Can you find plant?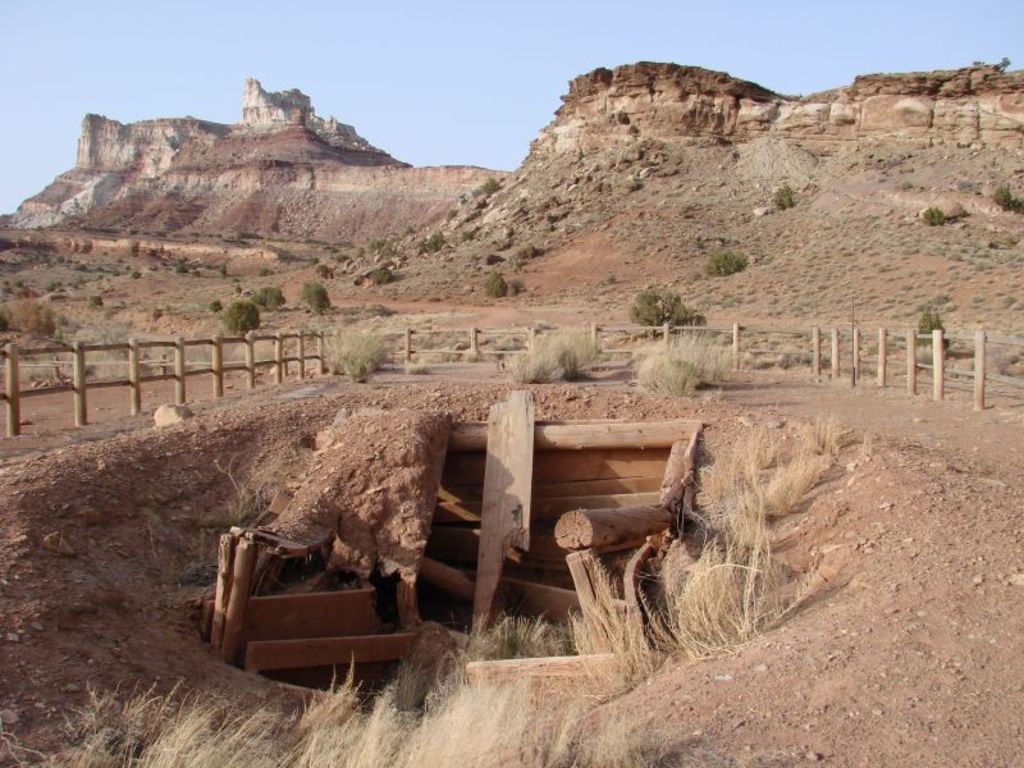
Yes, bounding box: BBox(602, 266, 621, 293).
